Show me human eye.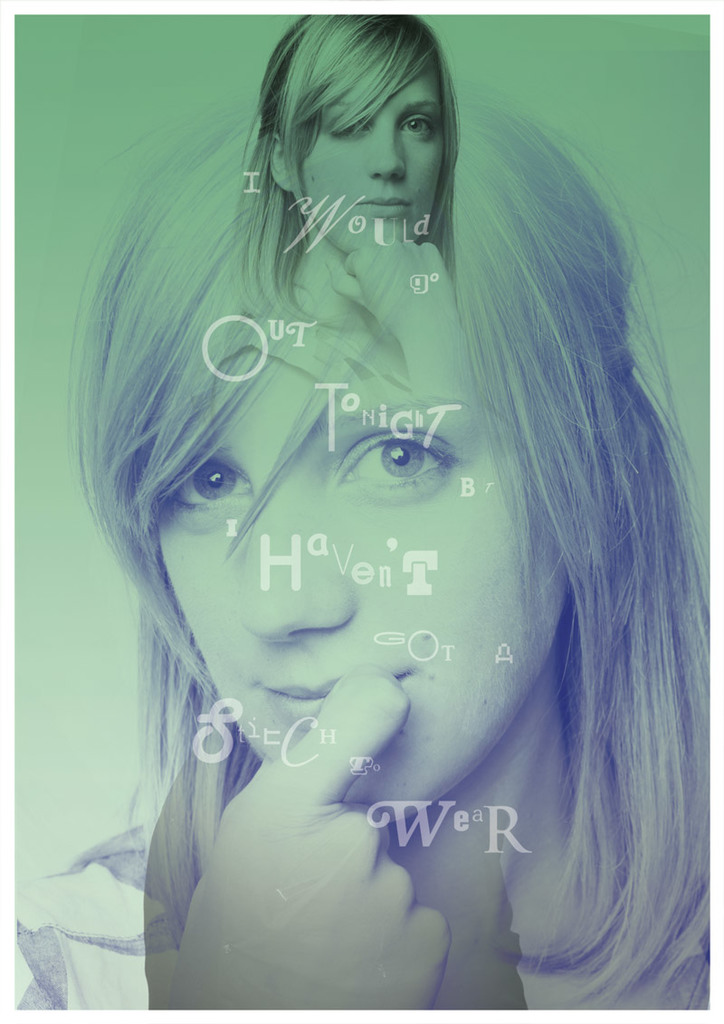
human eye is here: 404,110,435,137.
